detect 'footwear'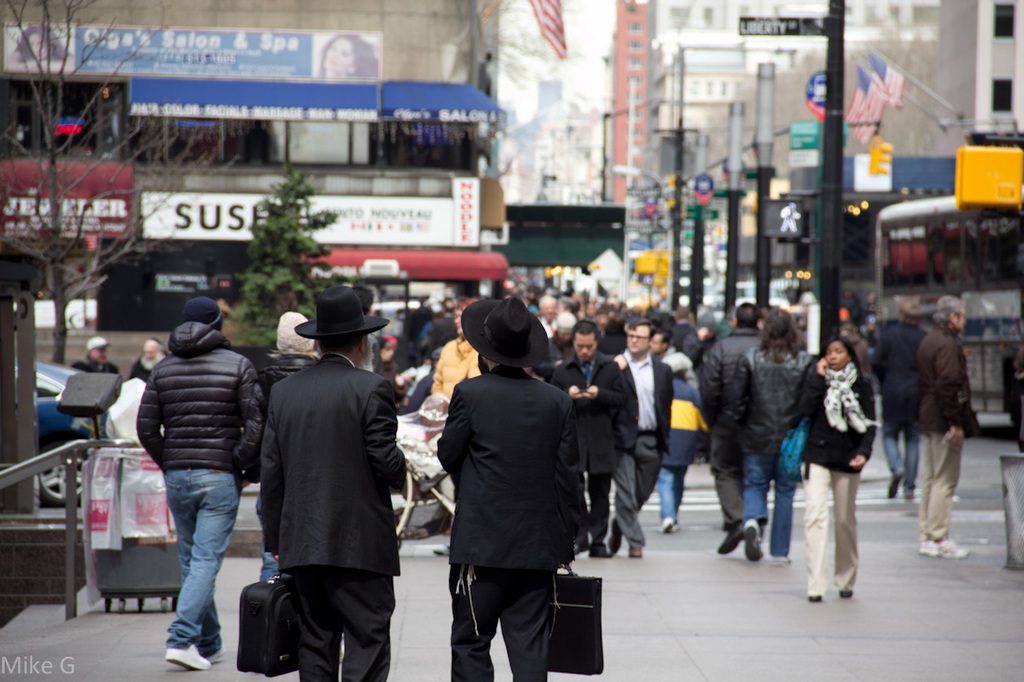
box(586, 540, 609, 559)
